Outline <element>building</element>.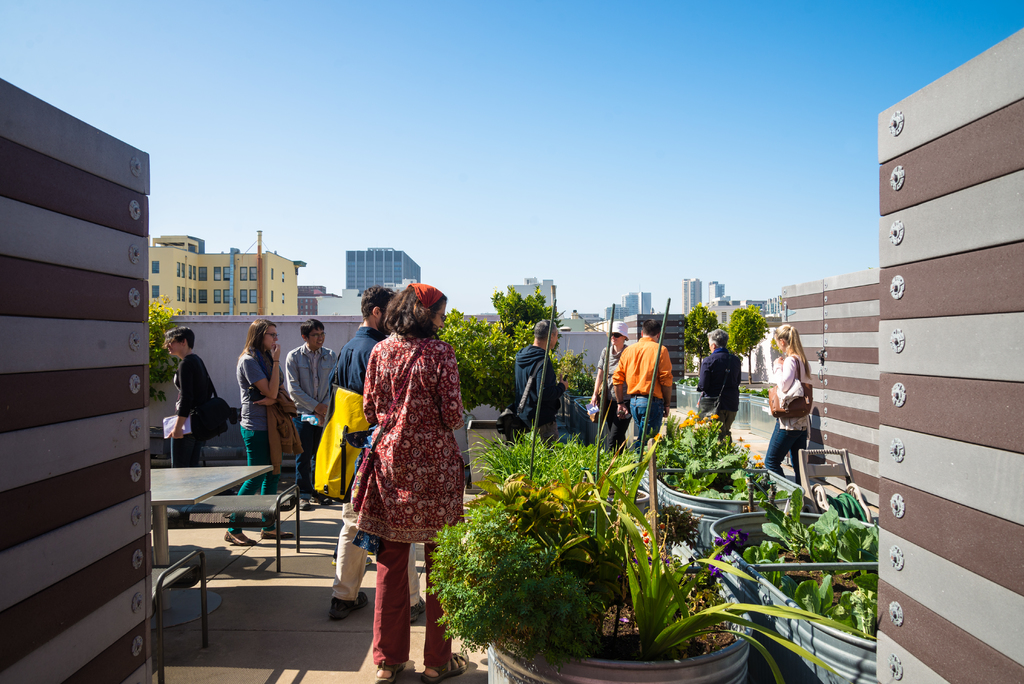
Outline: (349,247,426,293).
